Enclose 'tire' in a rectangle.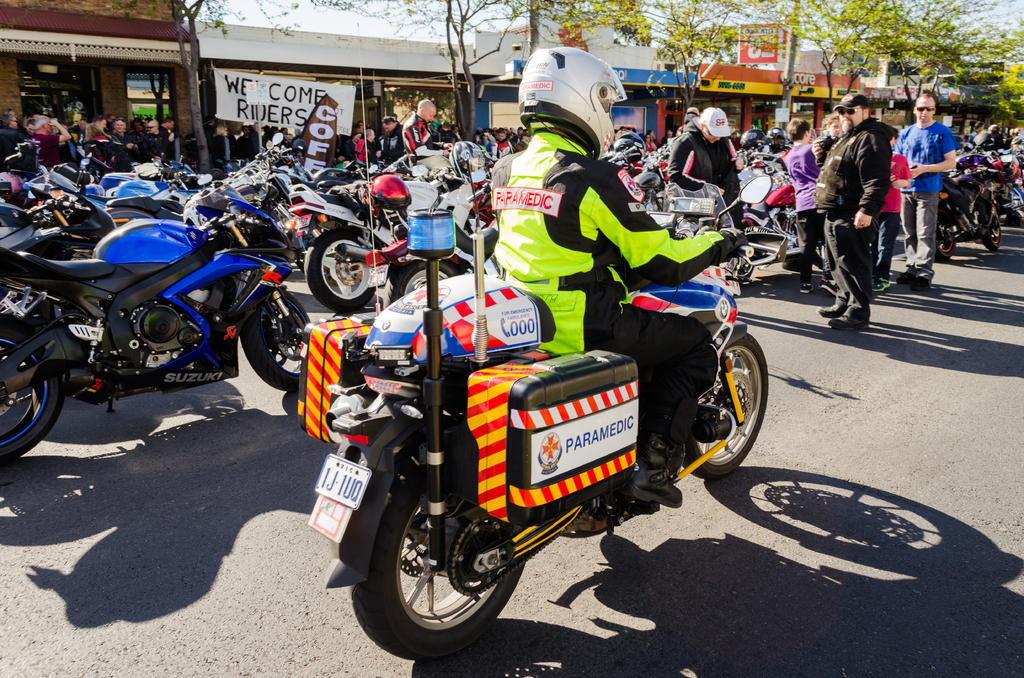
[810, 242, 826, 268].
